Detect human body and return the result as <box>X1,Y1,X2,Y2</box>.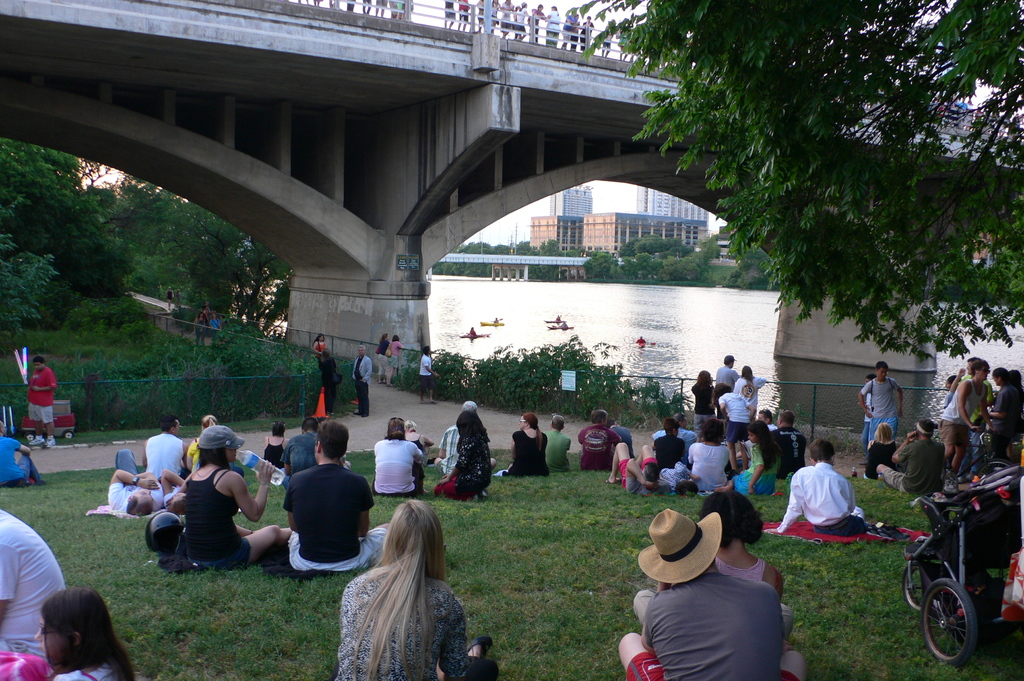
<box>262,419,290,472</box>.
